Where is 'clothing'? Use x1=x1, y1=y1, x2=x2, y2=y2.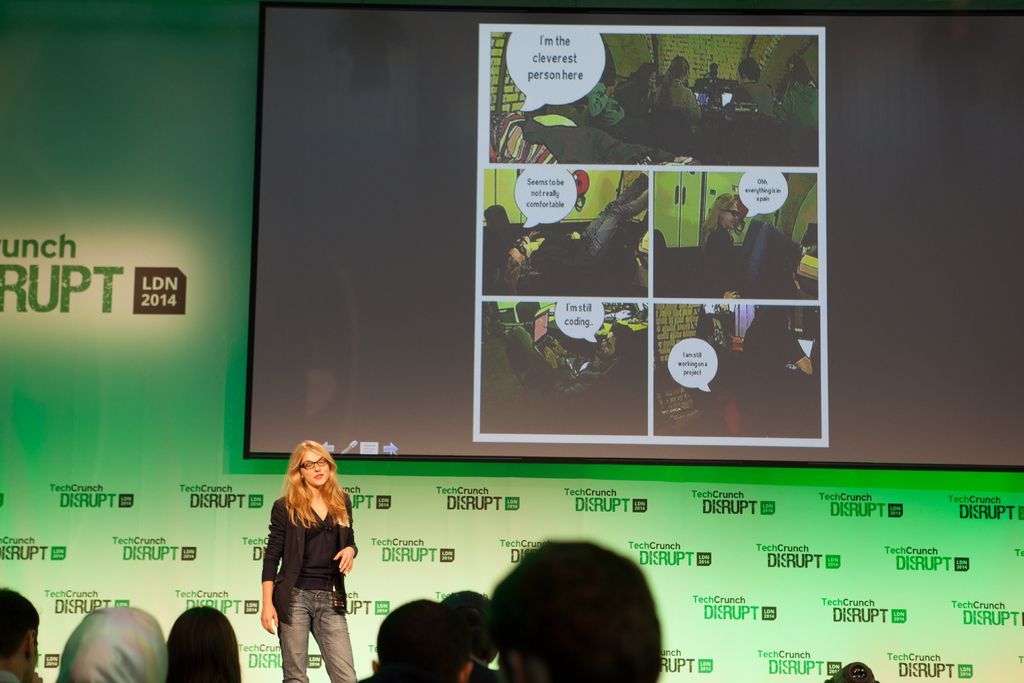
x1=532, y1=167, x2=650, y2=272.
